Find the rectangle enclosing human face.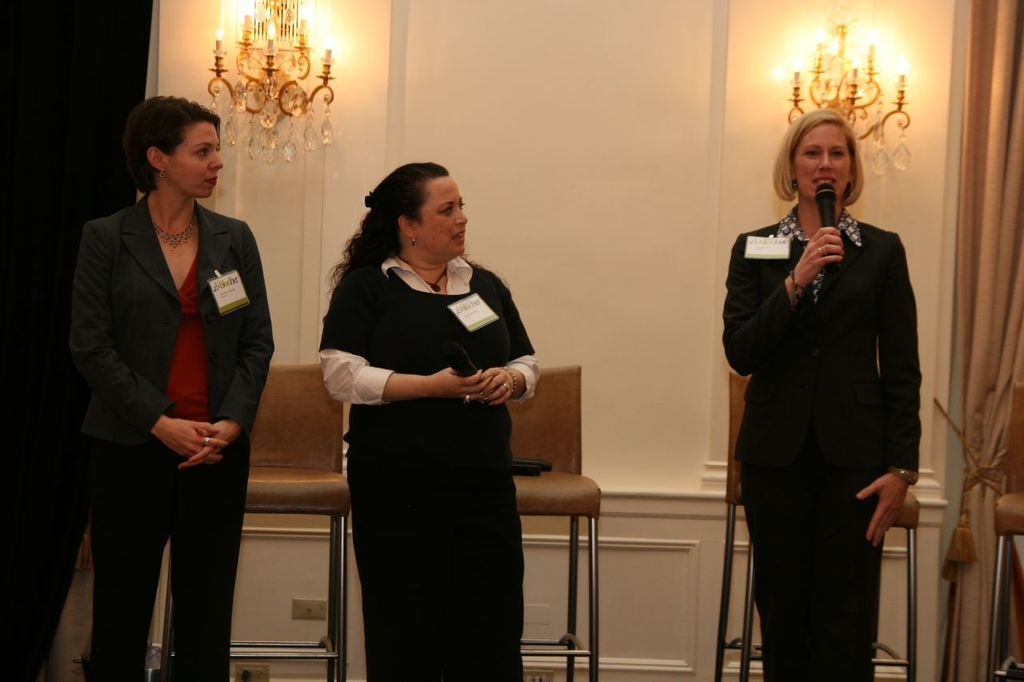
(x1=169, y1=124, x2=220, y2=199).
